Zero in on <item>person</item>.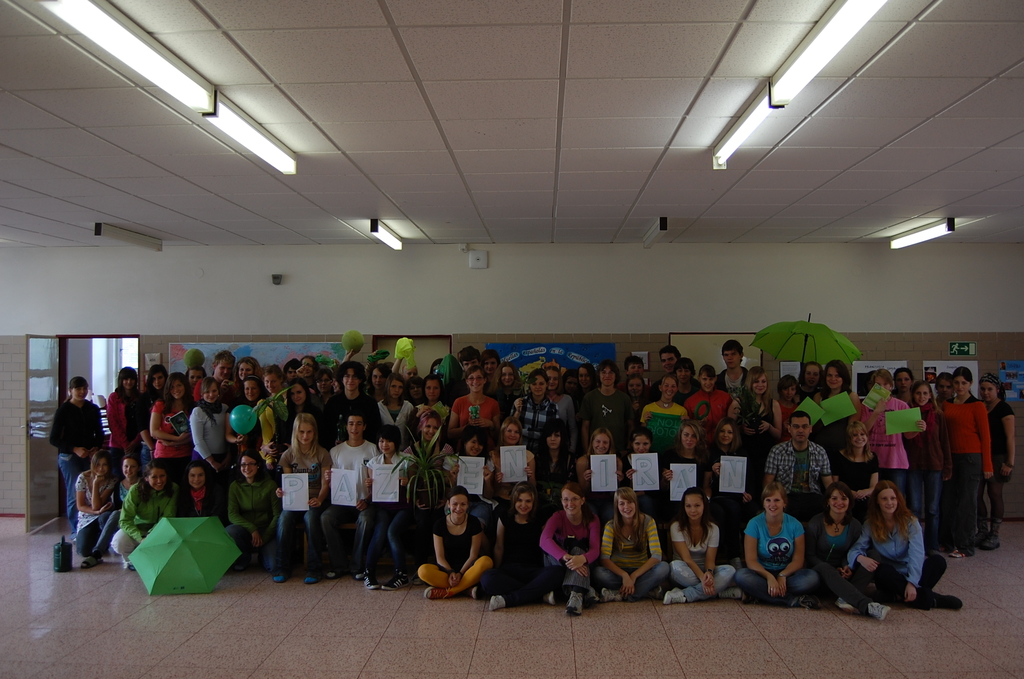
Zeroed in: bbox(564, 368, 580, 413).
